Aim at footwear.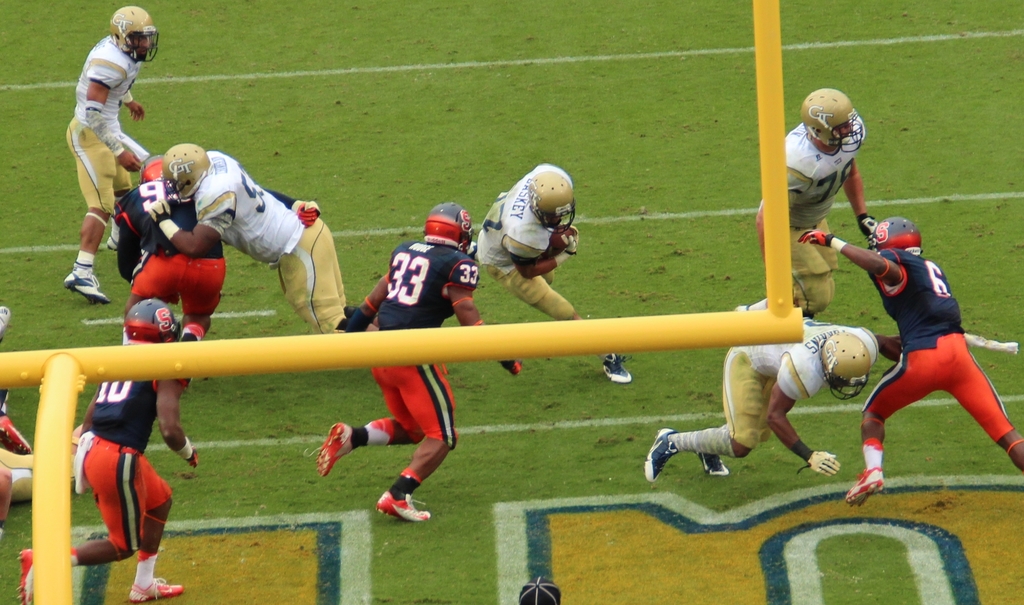
Aimed at {"left": 694, "top": 453, "right": 730, "bottom": 476}.
